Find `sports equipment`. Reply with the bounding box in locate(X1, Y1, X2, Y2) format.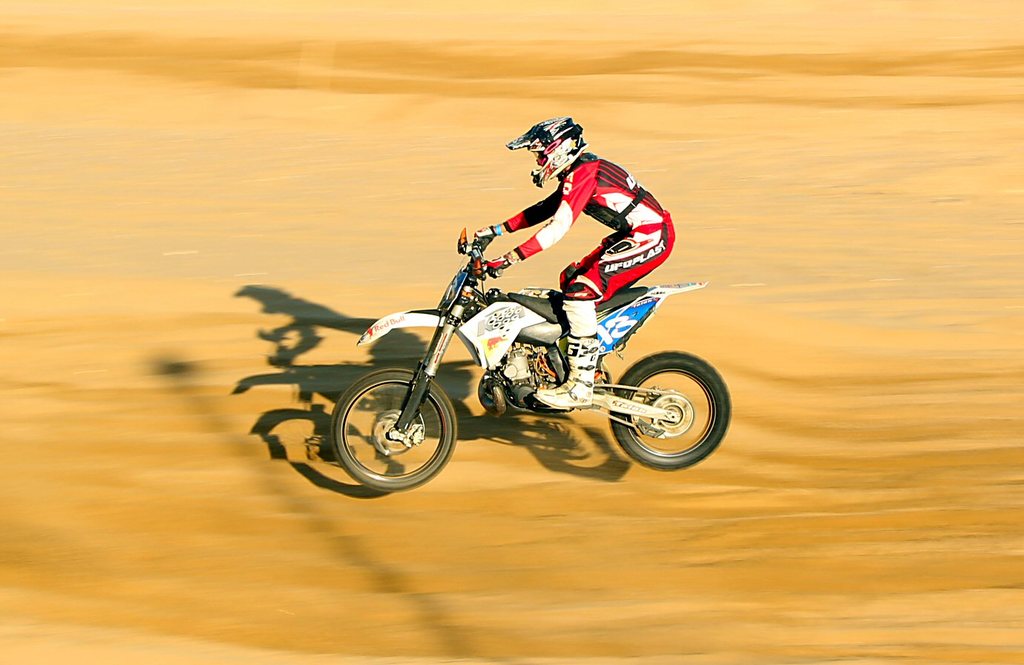
locate(473, 225, 492, 250).
